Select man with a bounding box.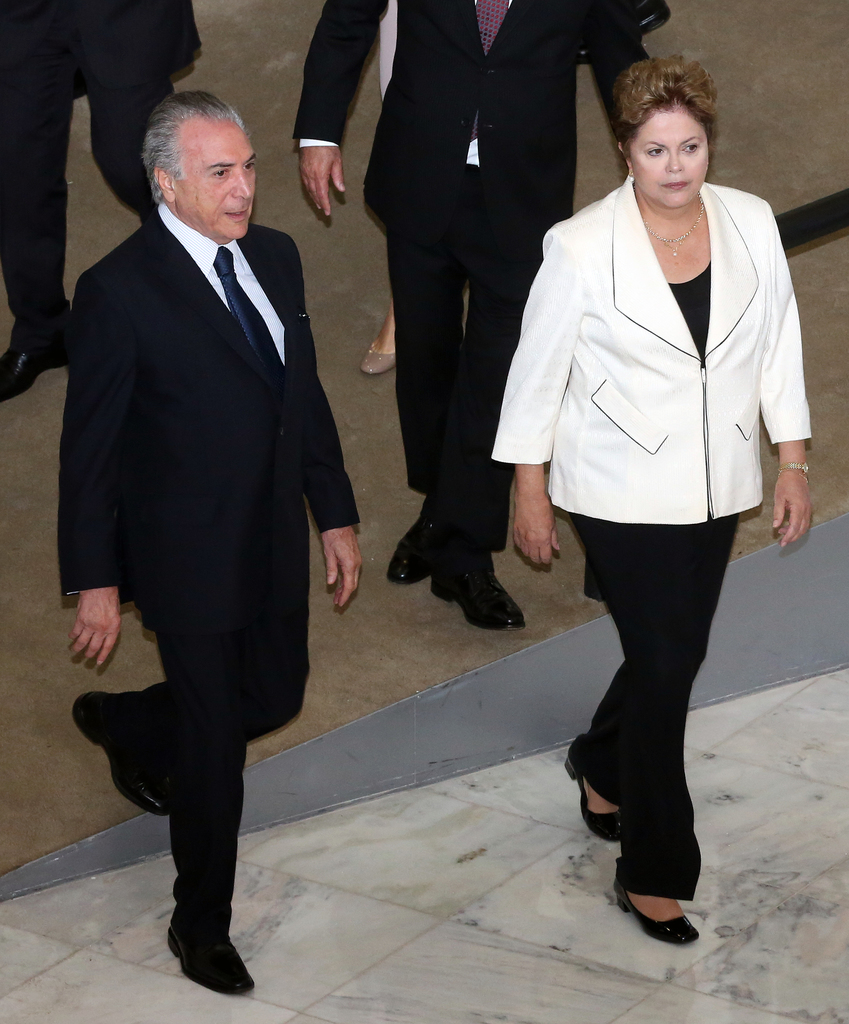
[left=46, top=60, right=362, bottom=946].
